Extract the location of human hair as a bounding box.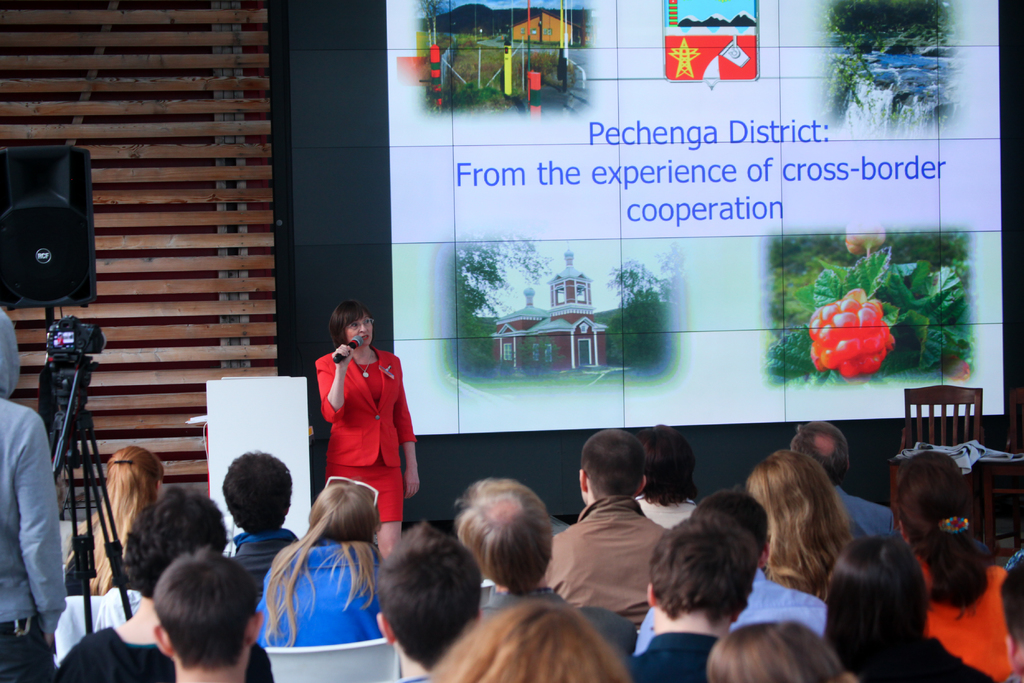
(262, 479, 378, 651).
